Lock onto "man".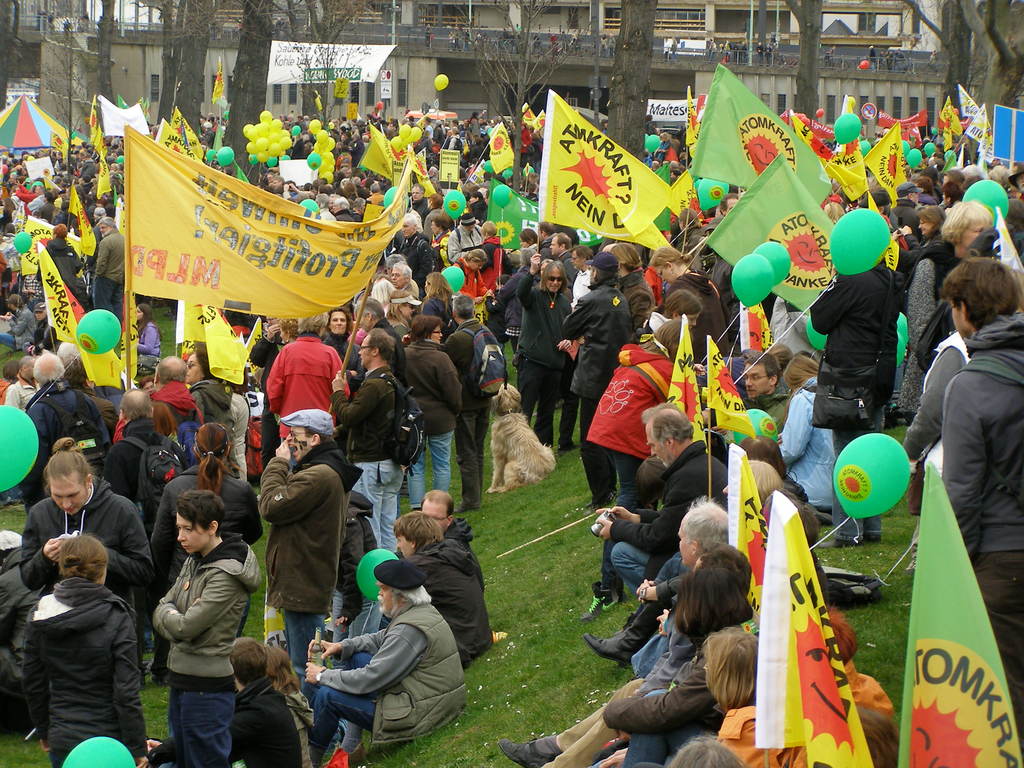
Locked: locate(353, 294, 408, 390).
